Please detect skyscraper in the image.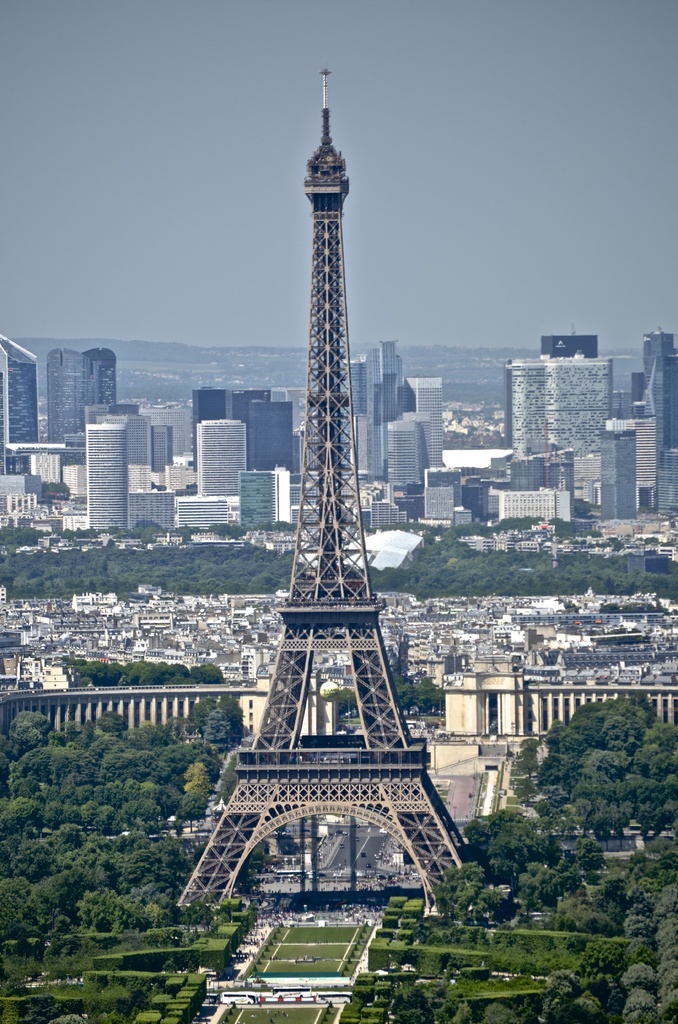
box(353, 335, 406, 474).
